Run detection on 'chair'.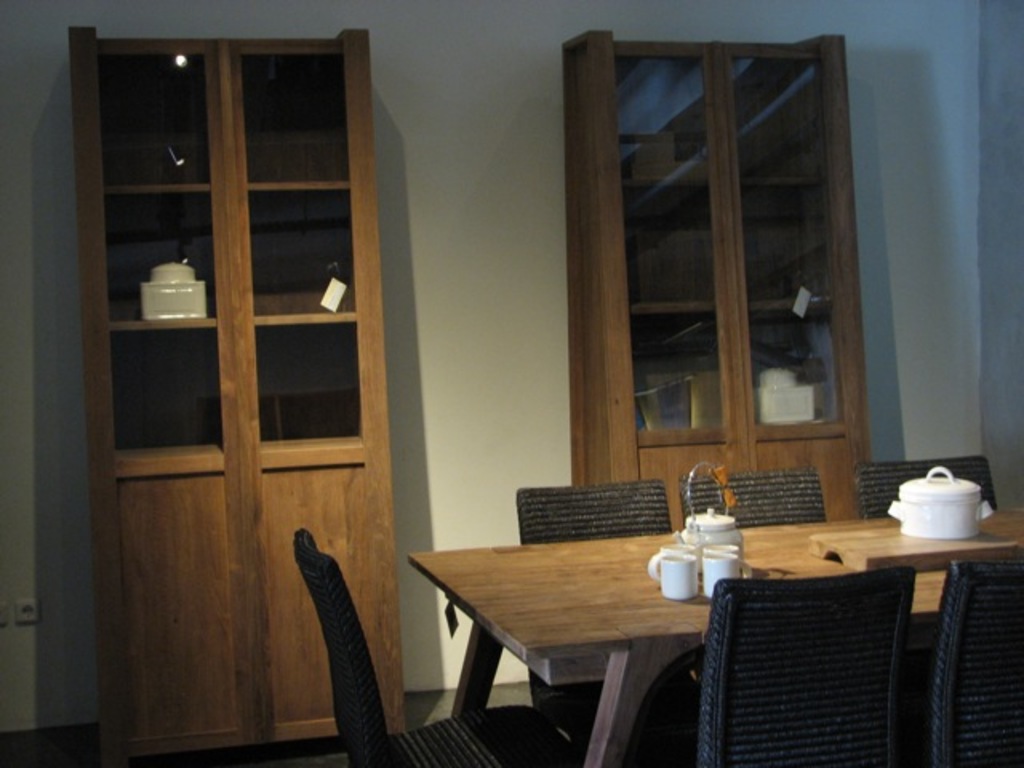
Result: left=290, top=522, right=576, bottom=763.
